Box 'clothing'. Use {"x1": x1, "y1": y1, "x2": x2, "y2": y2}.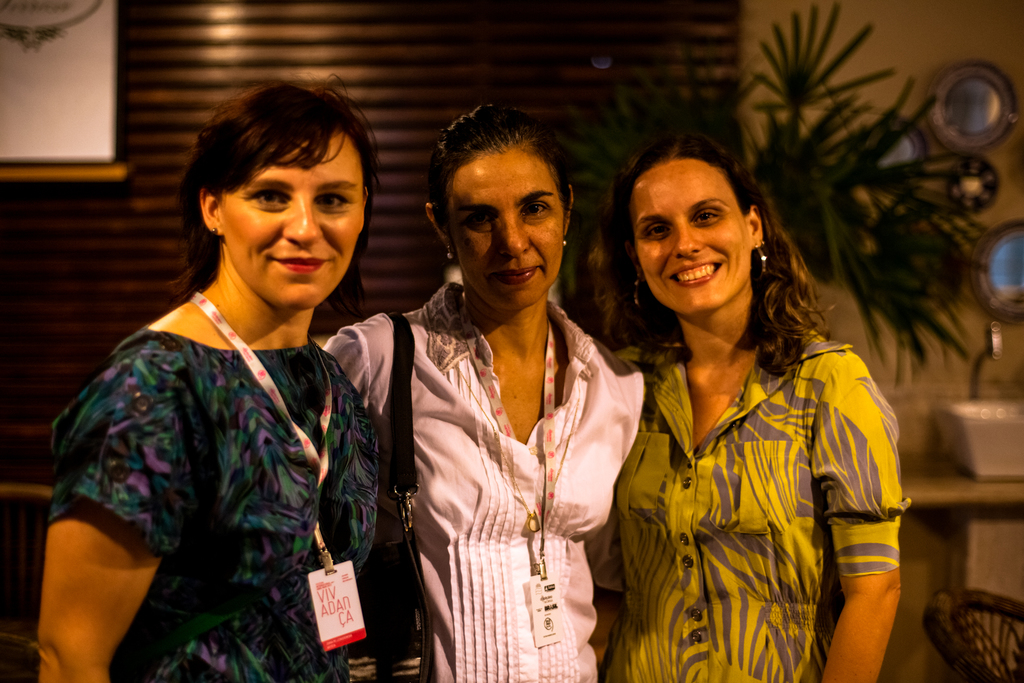
{"x1": 581, "y1": 344, "x2": 901, "y2": 682}.
